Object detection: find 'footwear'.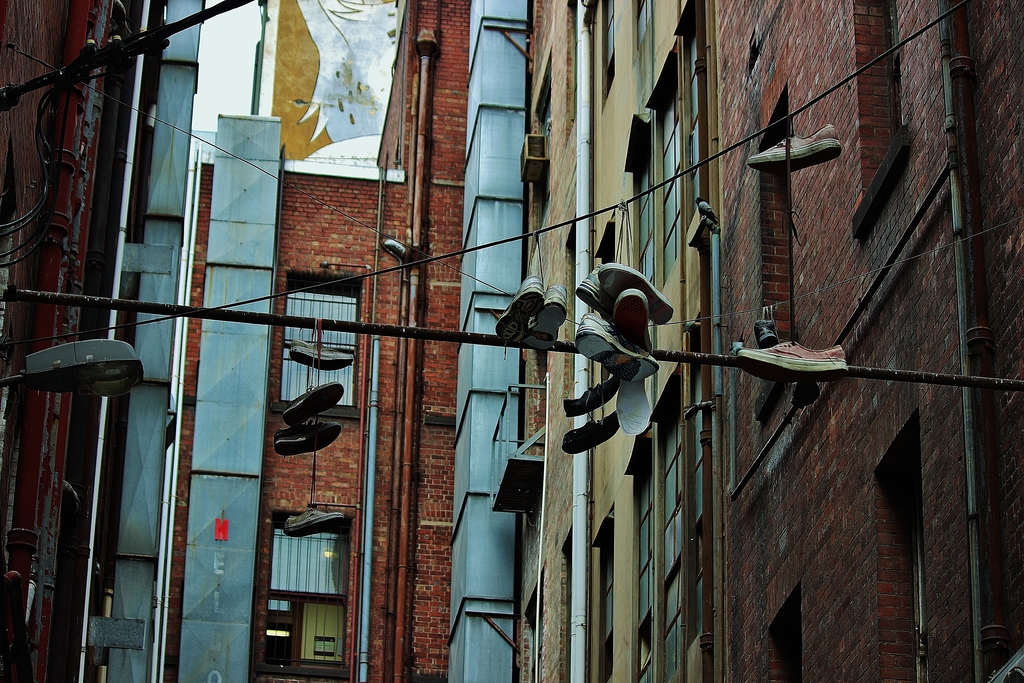
box(294, 337, 360, 367).
